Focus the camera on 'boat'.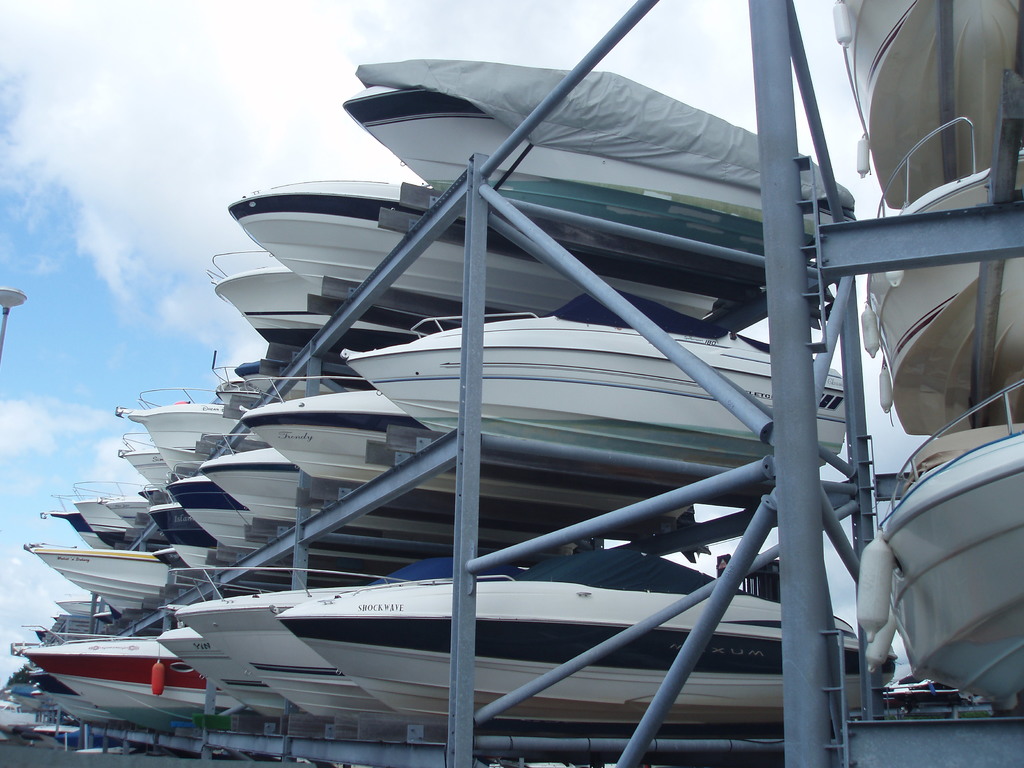
Focus region: Rect(68, 474, 163, 542).
